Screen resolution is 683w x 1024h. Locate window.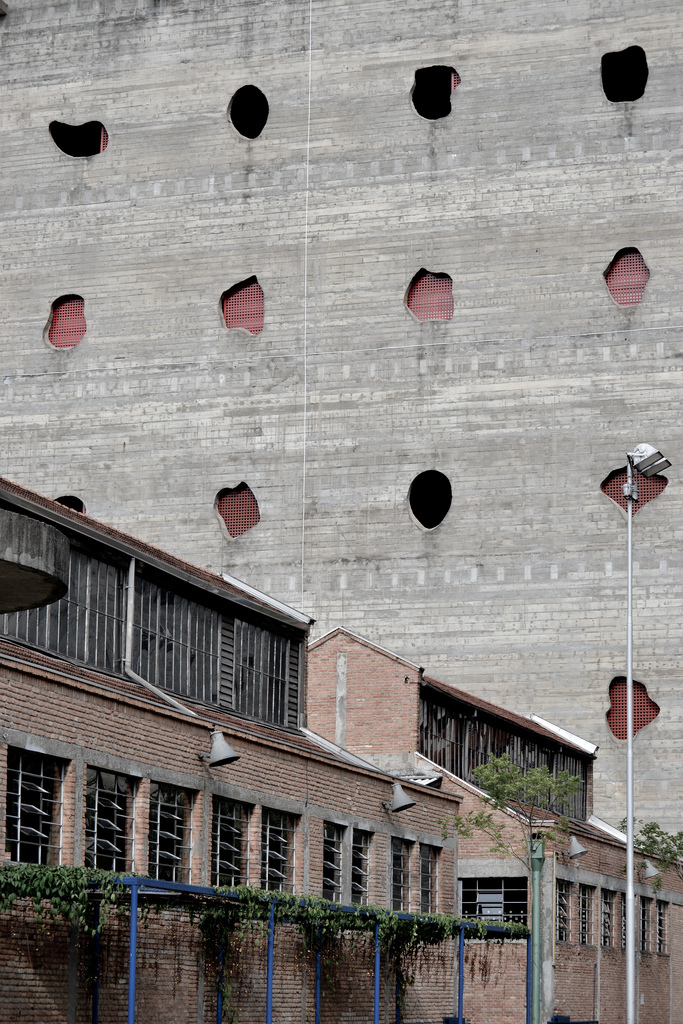
<box>263,806,308,888</box>.
